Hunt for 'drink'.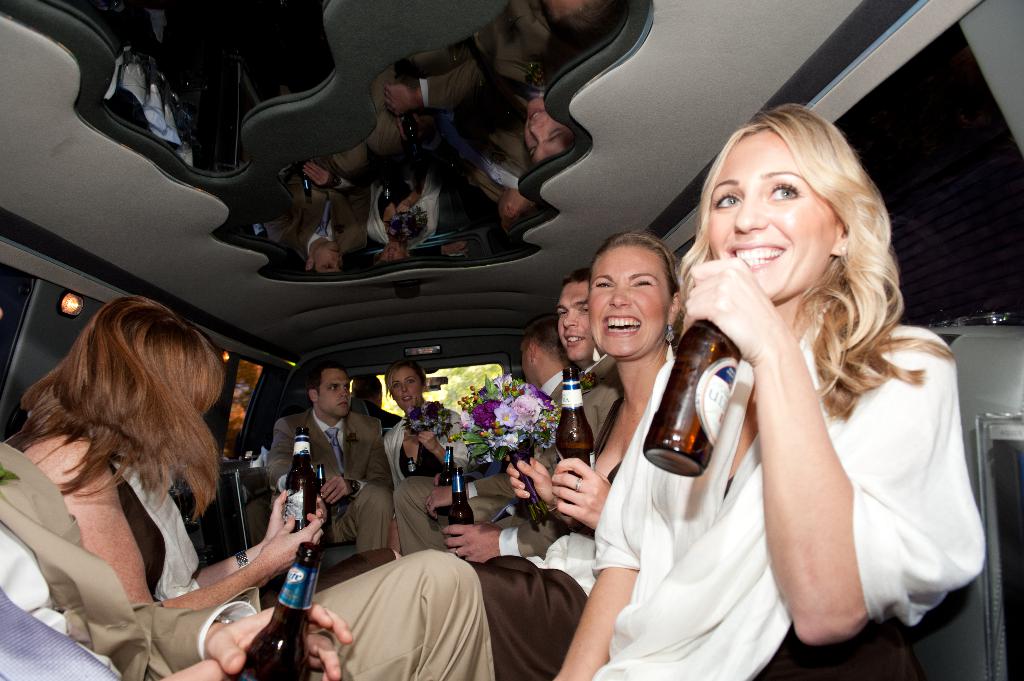
Hunted down at bbox=(283, 427, 321, 533).
